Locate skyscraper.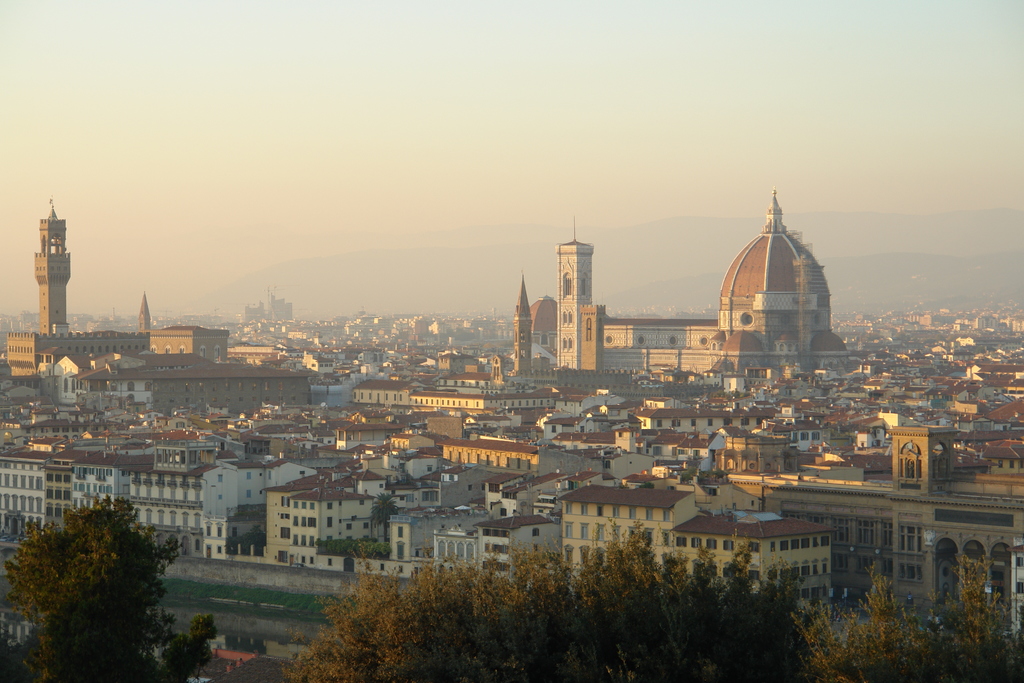
Bounding box: [528, 220, 621, 385].
